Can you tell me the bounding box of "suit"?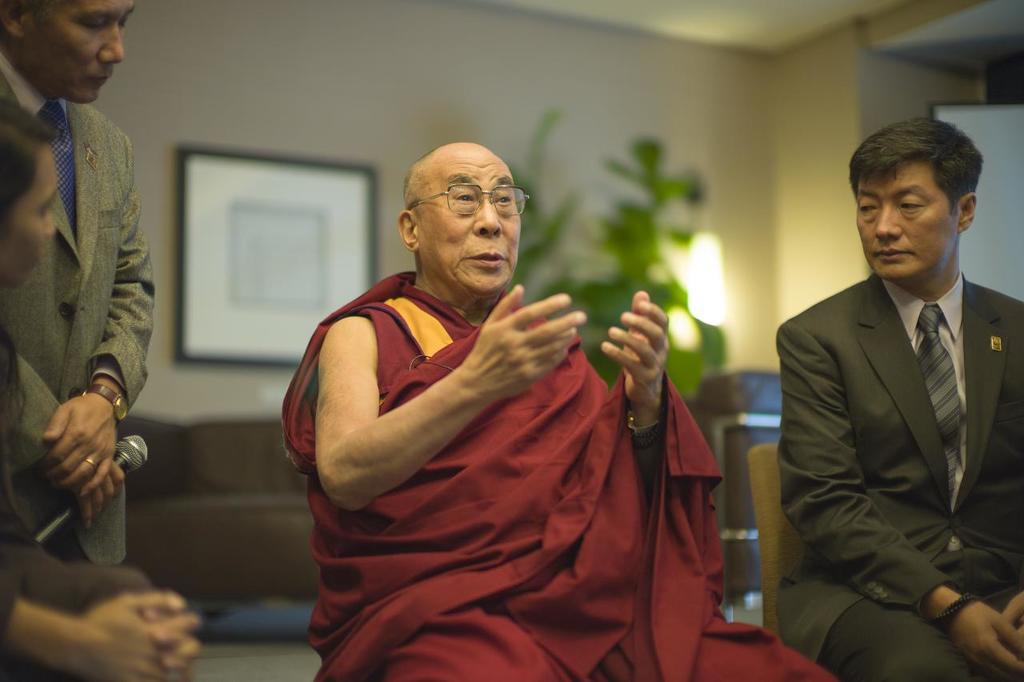
[0,54,155,563].
